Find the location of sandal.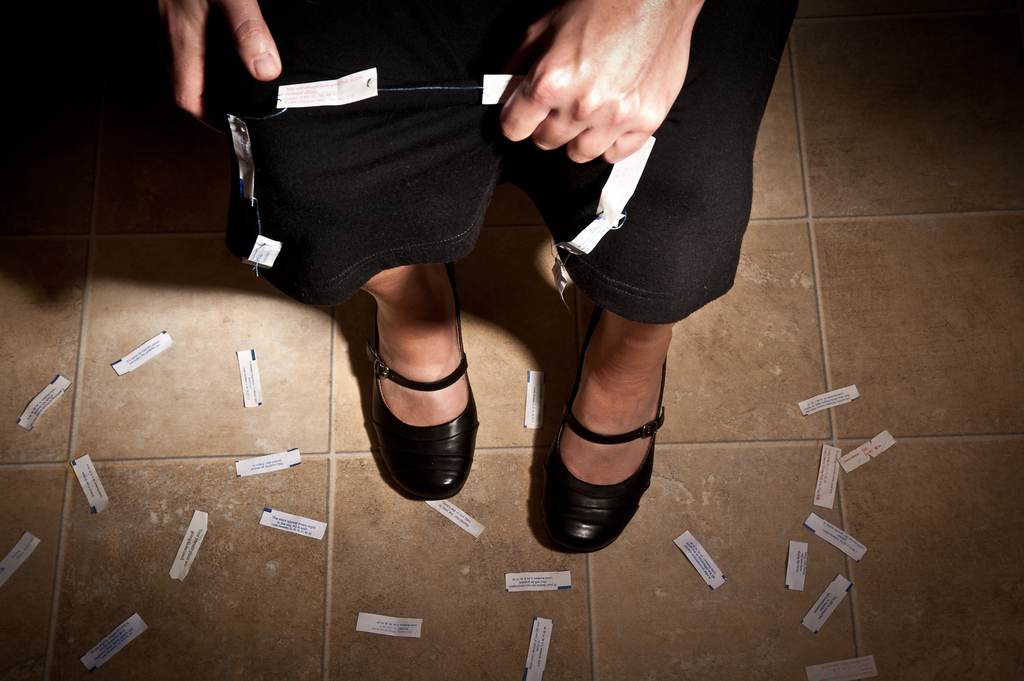
Location: bbox=[367, 257, 481, 504].
